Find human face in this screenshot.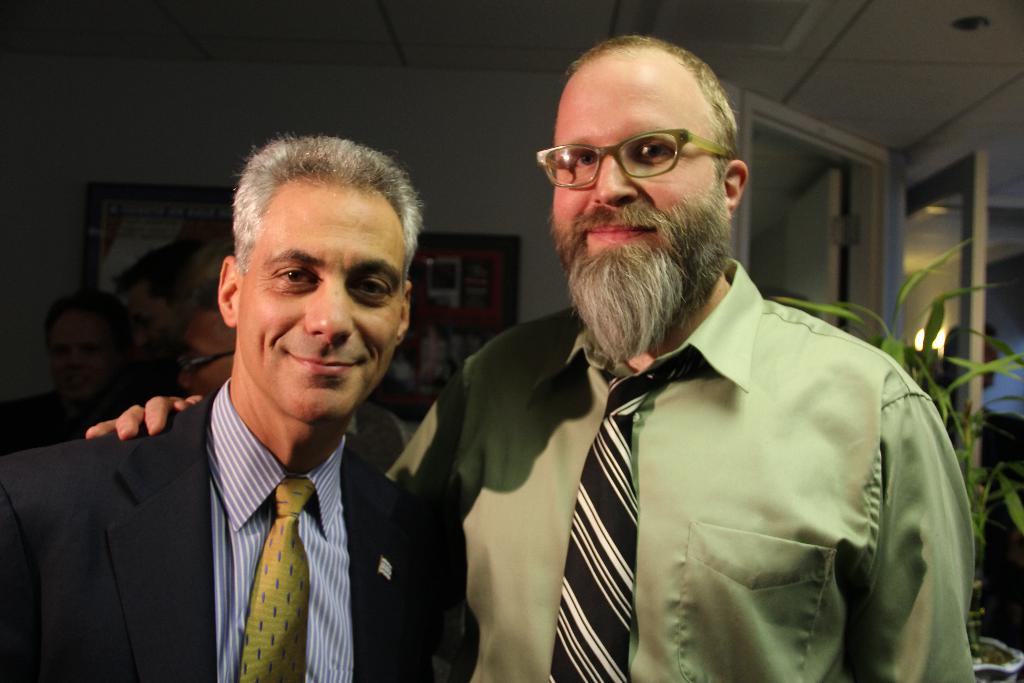
The bounding box for human face is (173,309,236,400).
